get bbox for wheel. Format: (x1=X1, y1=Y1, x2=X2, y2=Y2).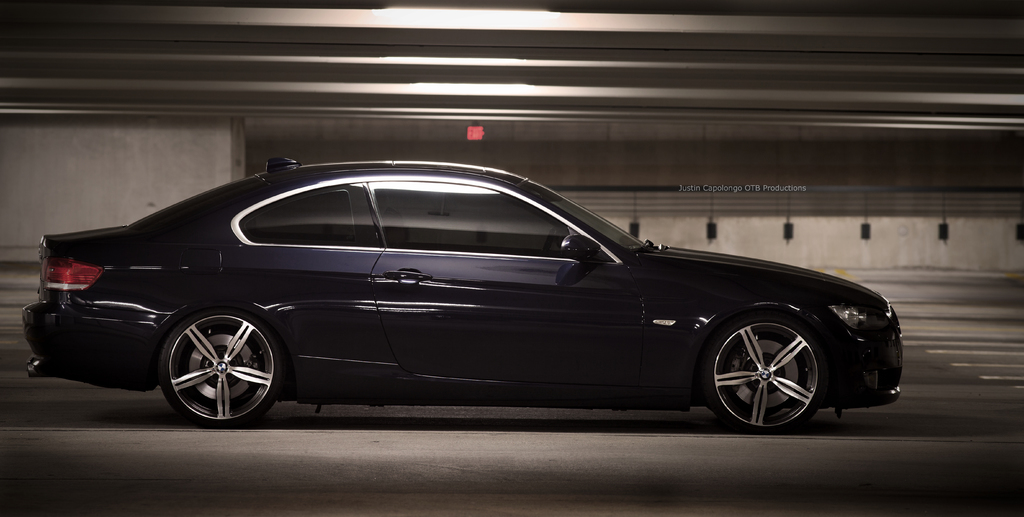
(x1=158, y1=311, x2=276, y2=429).
